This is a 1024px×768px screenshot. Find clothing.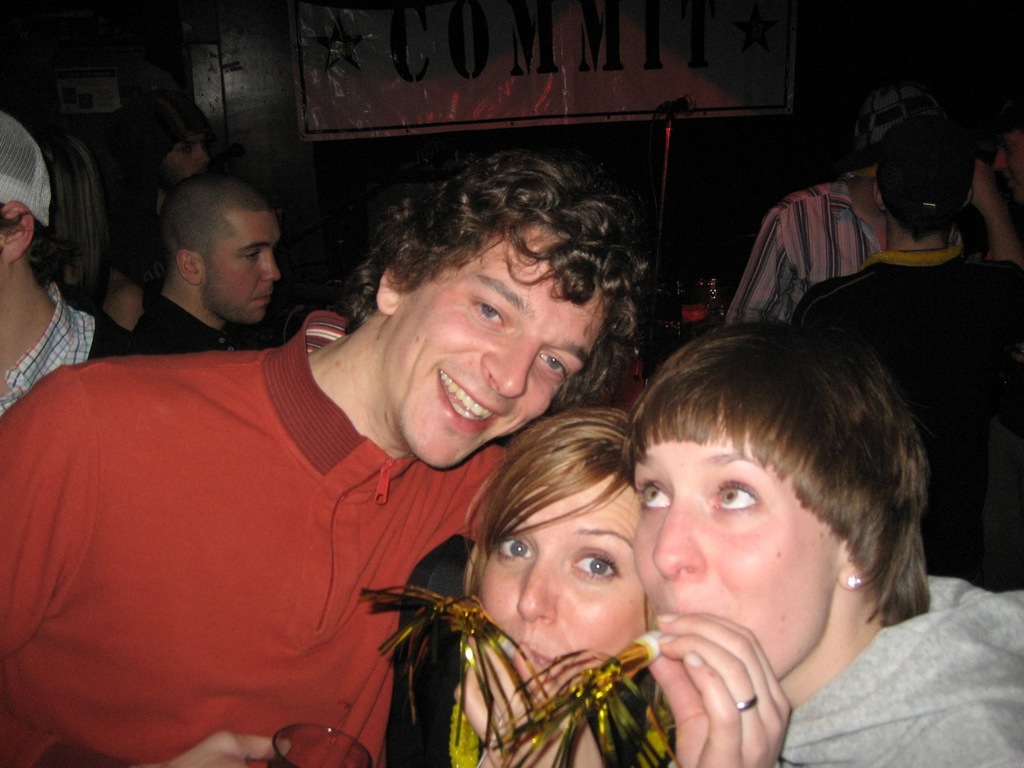
Bounding box: left=32, top=290, right=509, bottom=748.
